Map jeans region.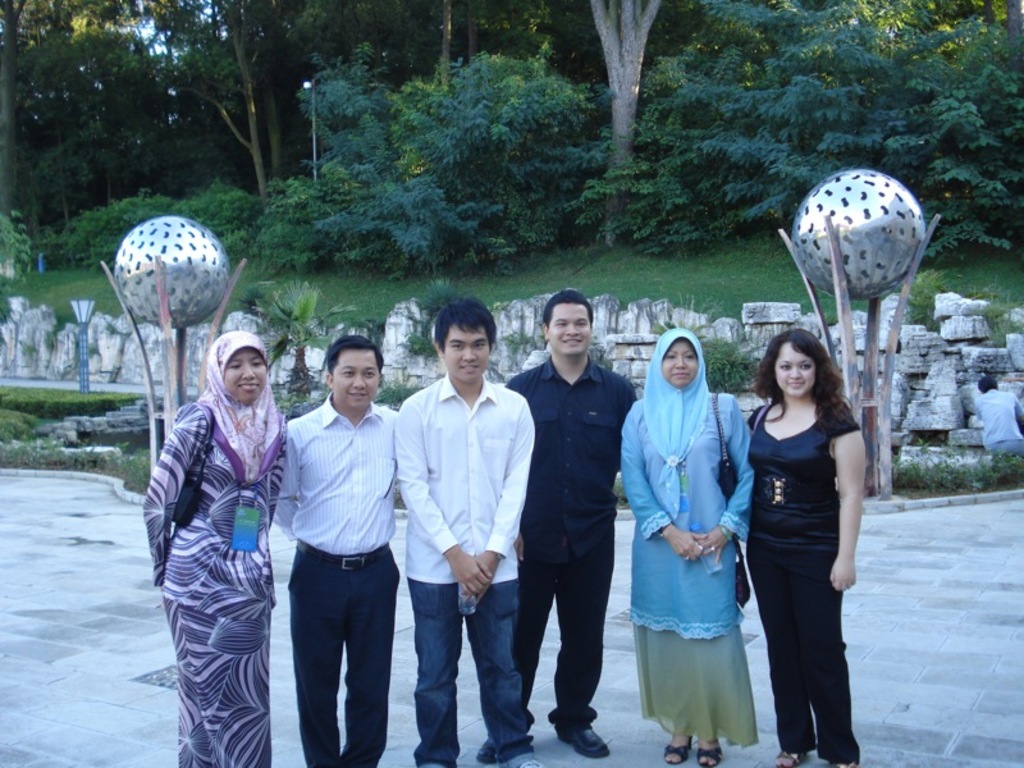
Mapped to bbox(520, 561, 617, 733).
